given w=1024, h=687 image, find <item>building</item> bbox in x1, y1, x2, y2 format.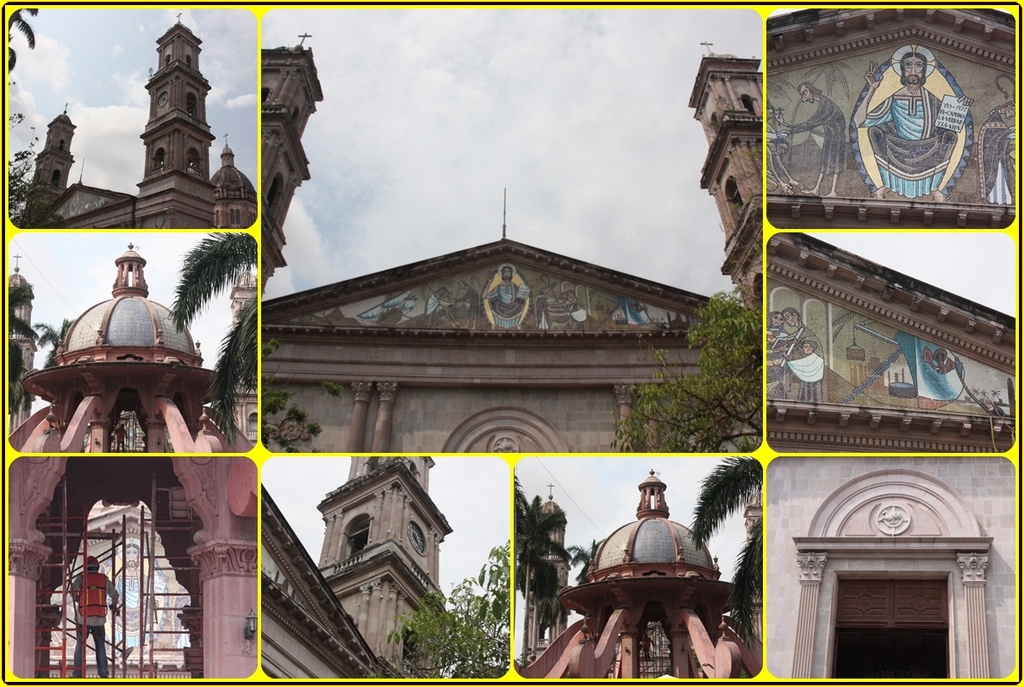
520, 470, 759, 686.
